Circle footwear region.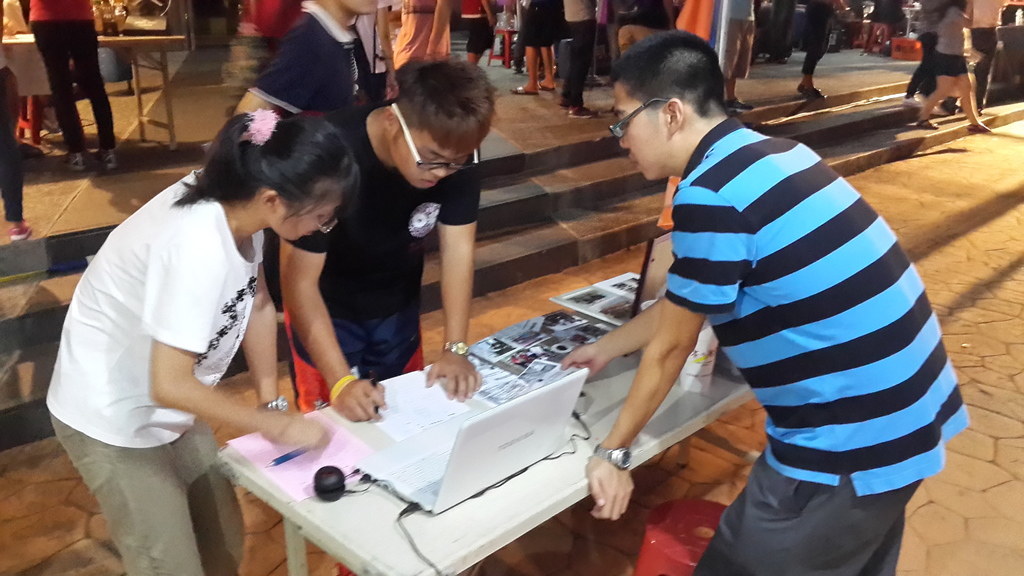
Region: [68, 153, 84, 173].
